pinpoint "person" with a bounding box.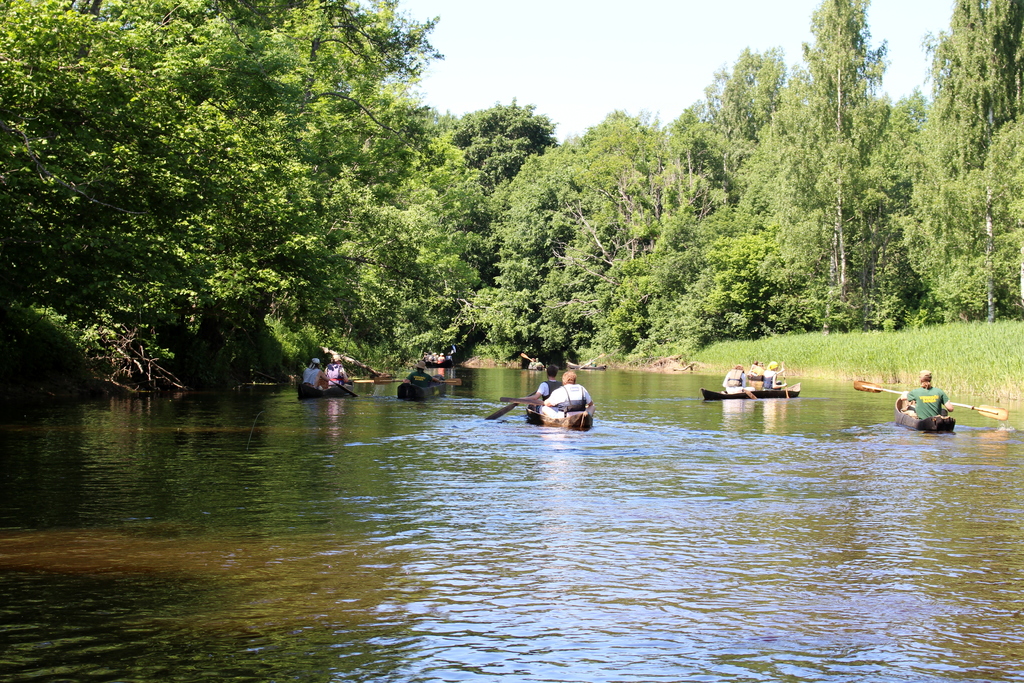
[523, 364, 557, 397].
